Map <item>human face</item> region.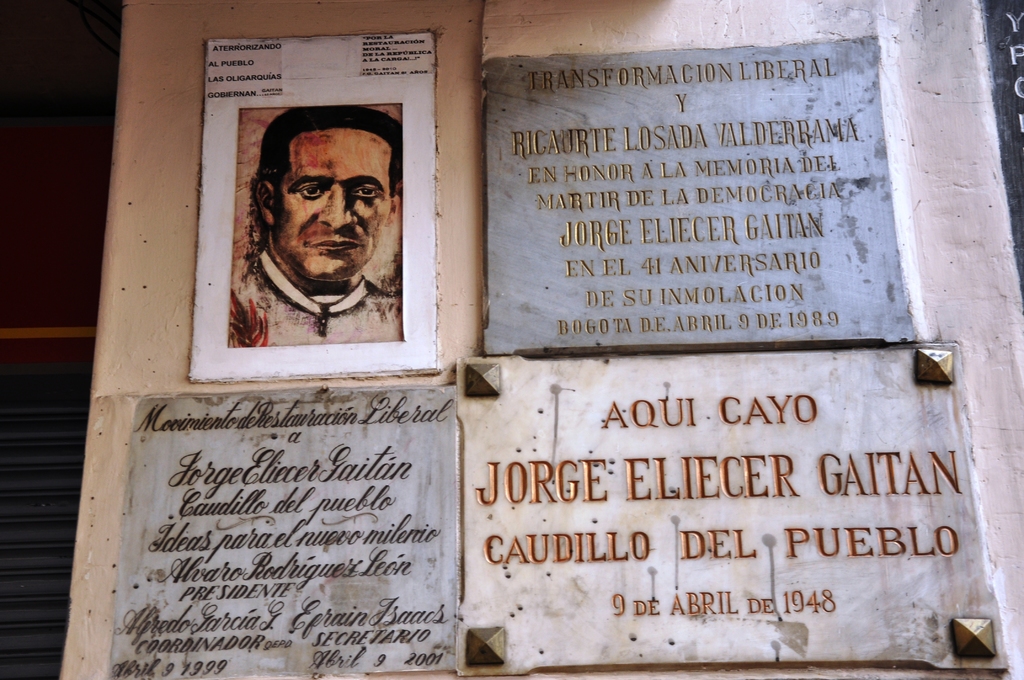
Mapped to x1=271 y1=129 x2=390 y2=279.
